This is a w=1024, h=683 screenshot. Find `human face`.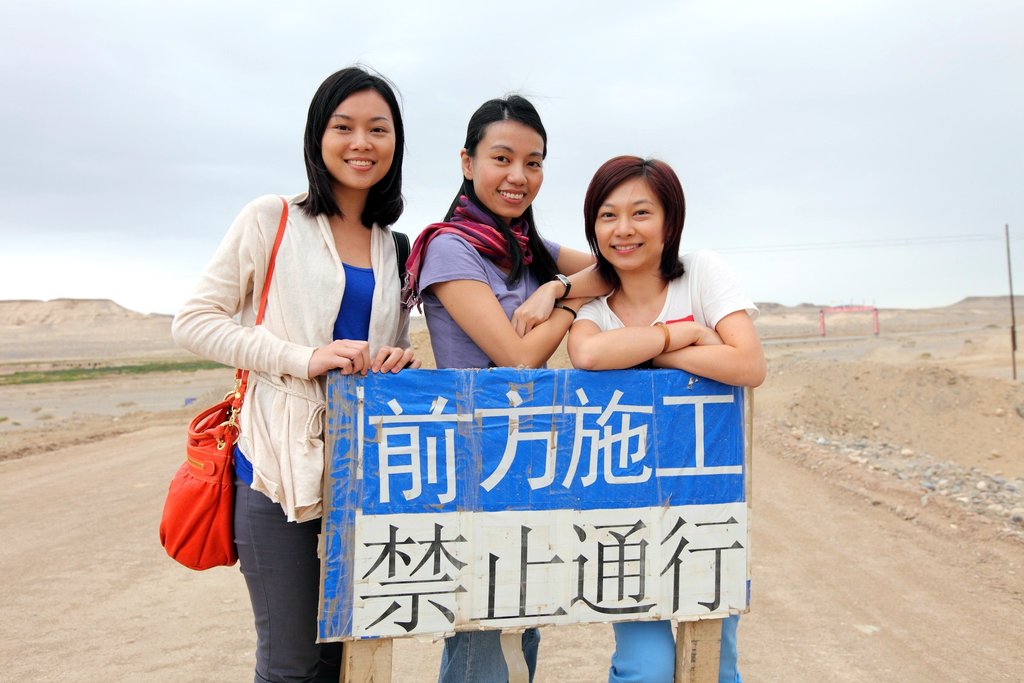
Bounding box: <region>320, 88, 396, 191</region>.
